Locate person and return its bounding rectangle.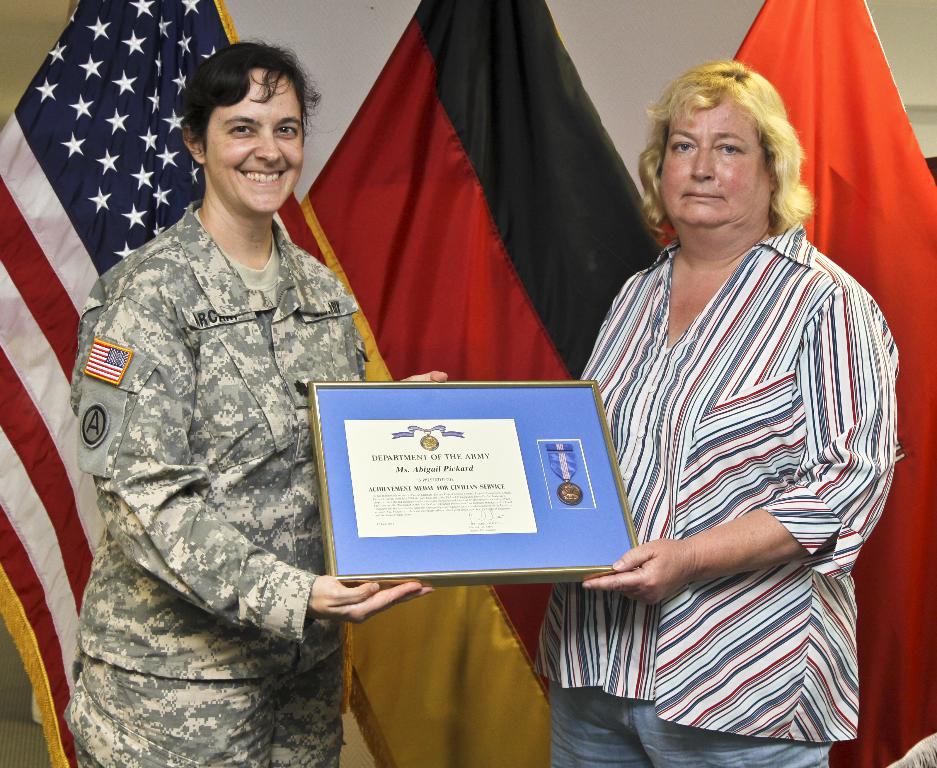
l=90, t=44, r=377, b=767.
